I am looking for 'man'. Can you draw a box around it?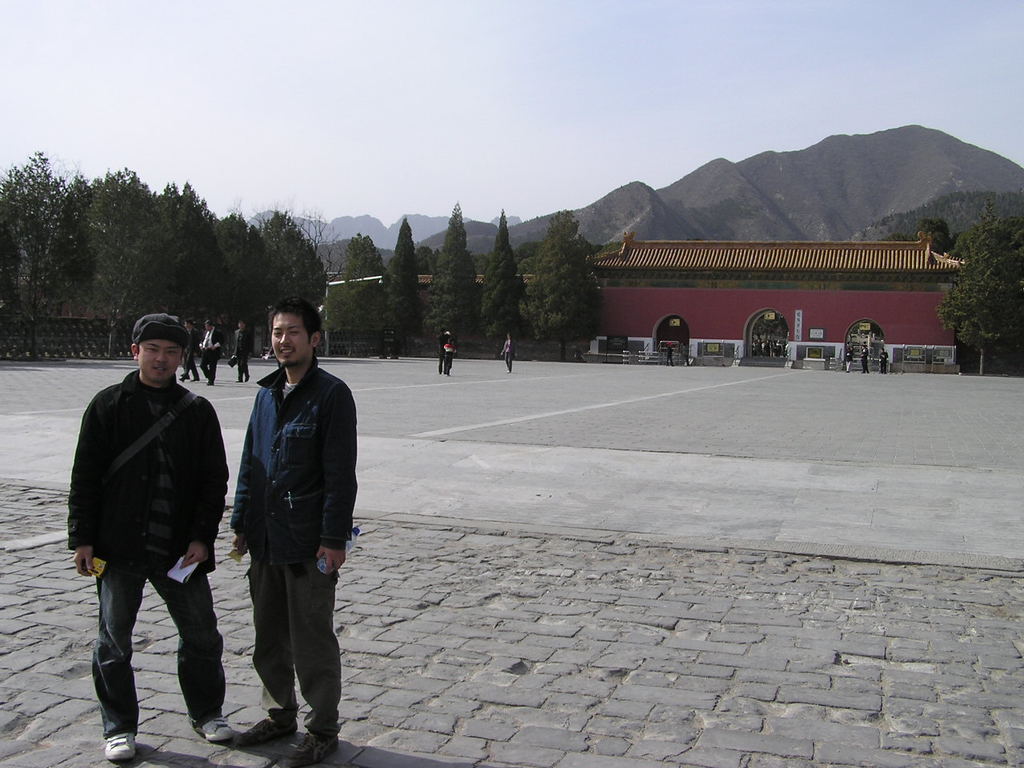
Sure, the bounding box is box=[73, 317, 224, 752].
